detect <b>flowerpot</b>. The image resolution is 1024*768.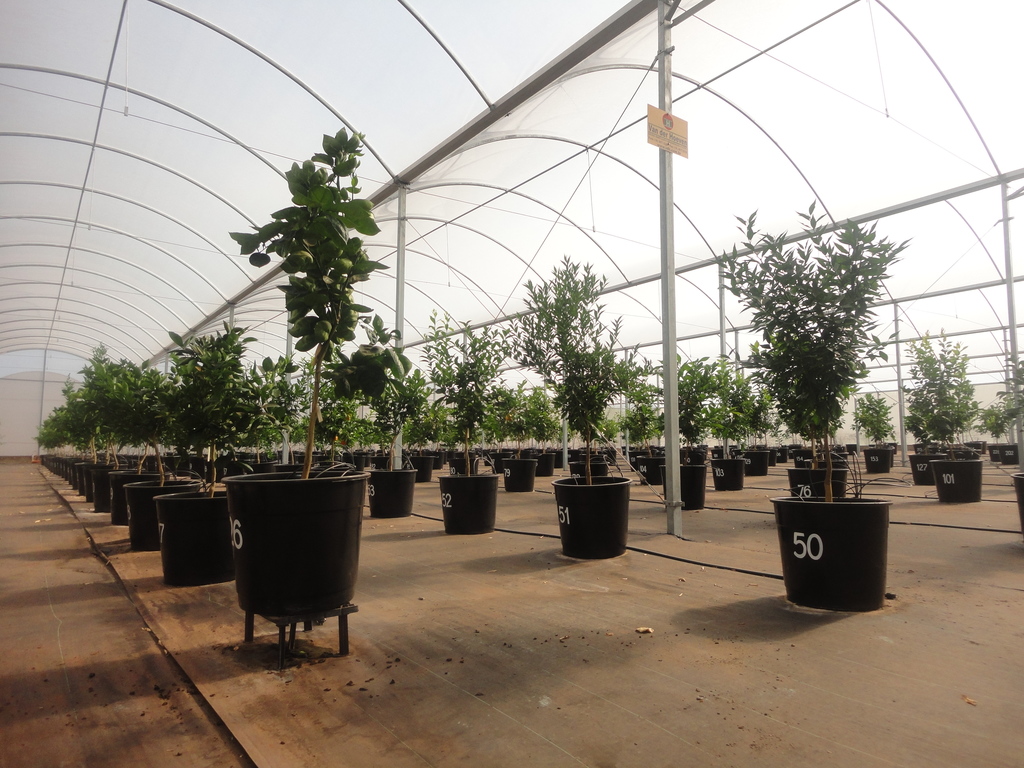
438:474:500:534.
